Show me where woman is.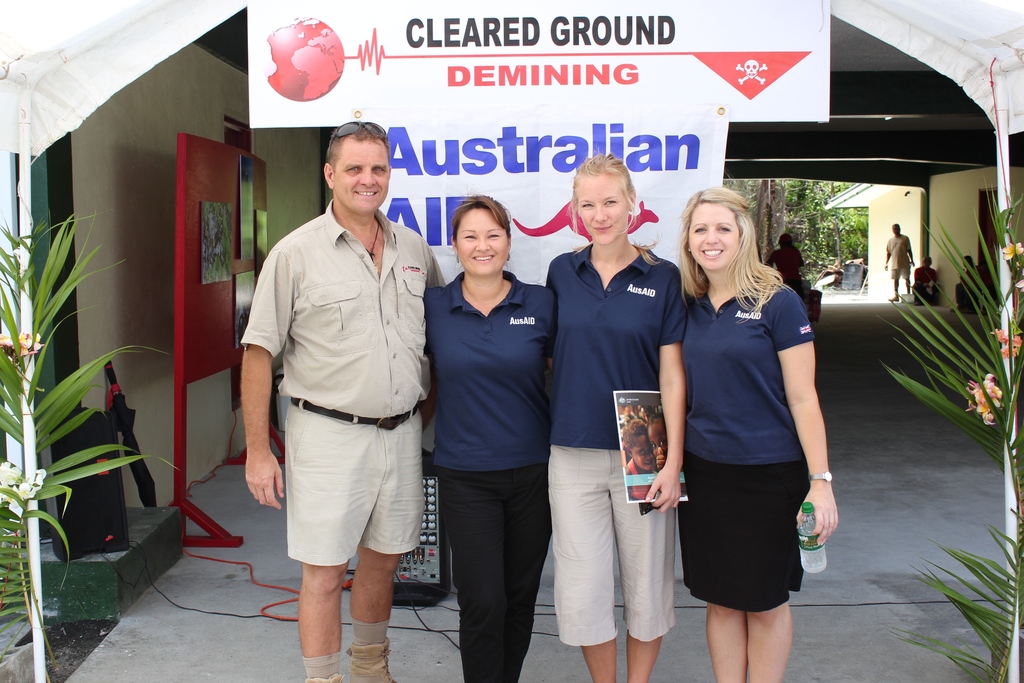
woman is at [x1=541, y1=147, x2=686, y2=673].
